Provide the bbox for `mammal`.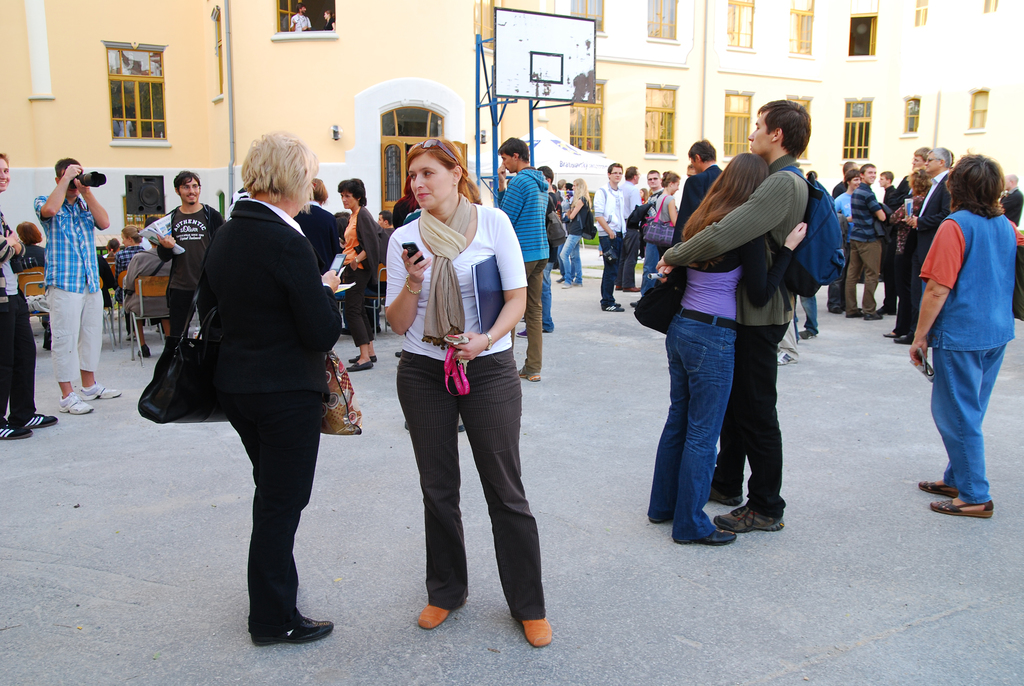
154,169,225,350.
